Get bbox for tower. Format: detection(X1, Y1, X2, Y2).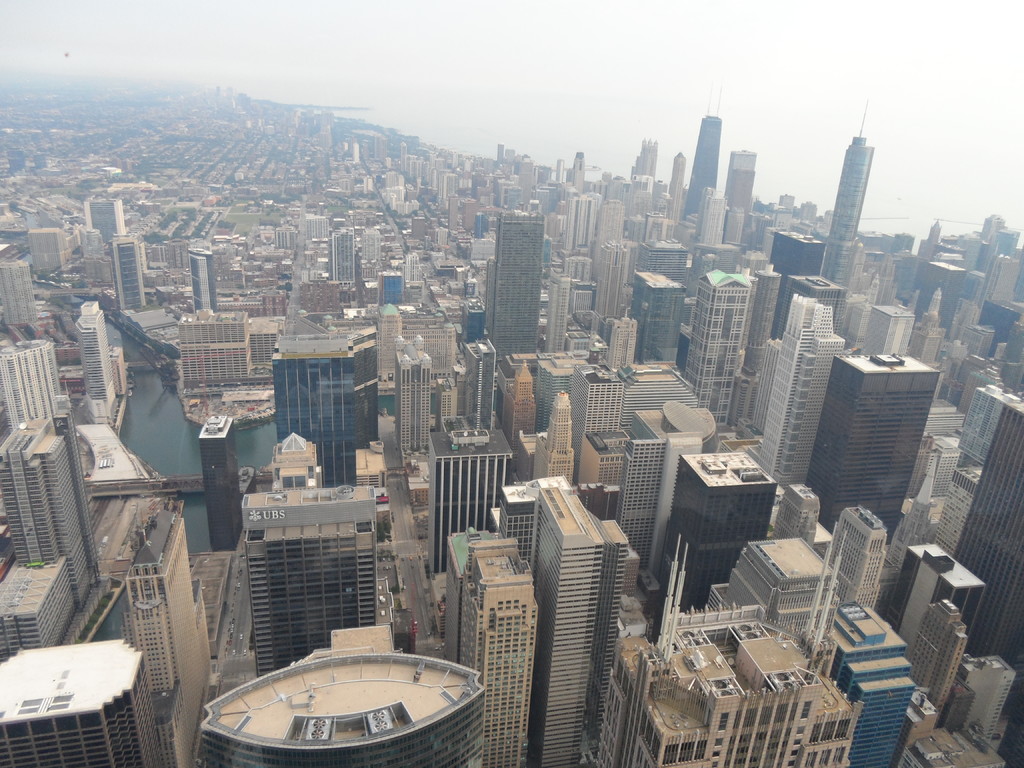
detection(810, 338, 910, 536).
